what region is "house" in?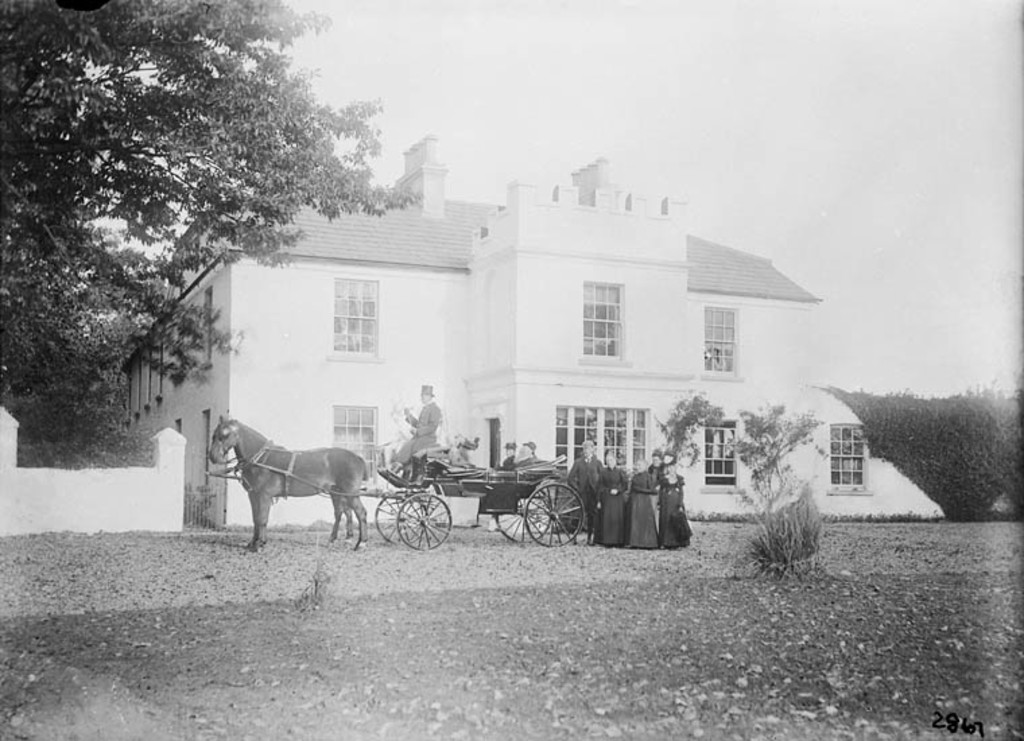
(left=167, top=162, right=852, bottom=542).
